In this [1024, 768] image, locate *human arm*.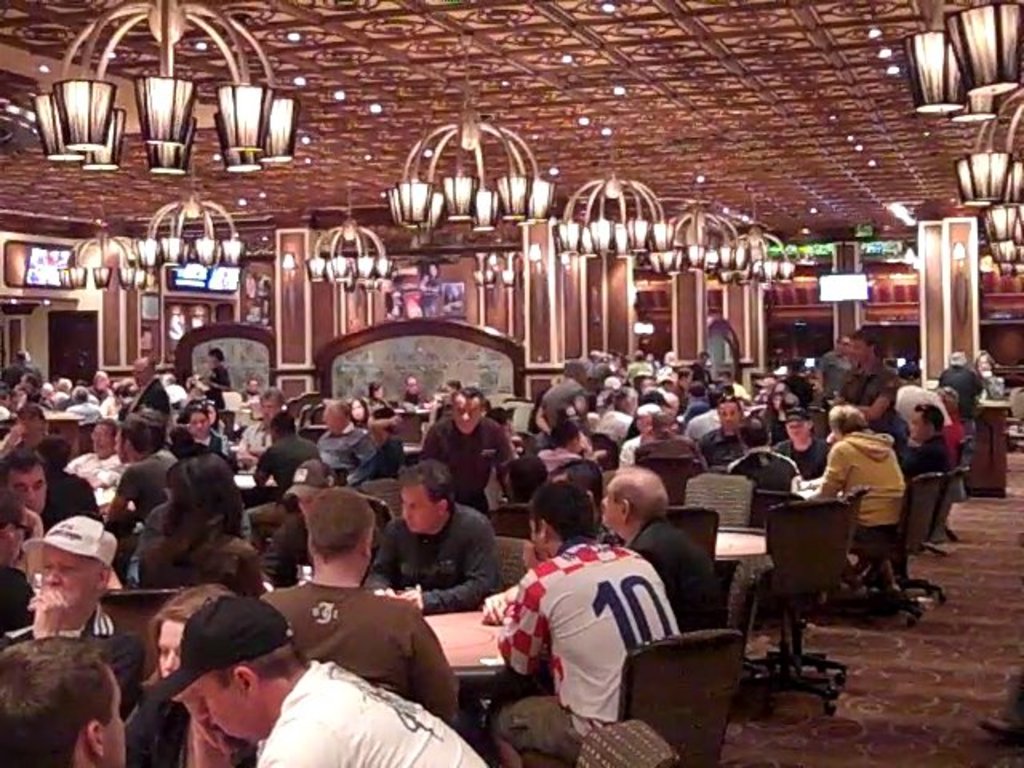
Bounding box: 858 373 898 414.
